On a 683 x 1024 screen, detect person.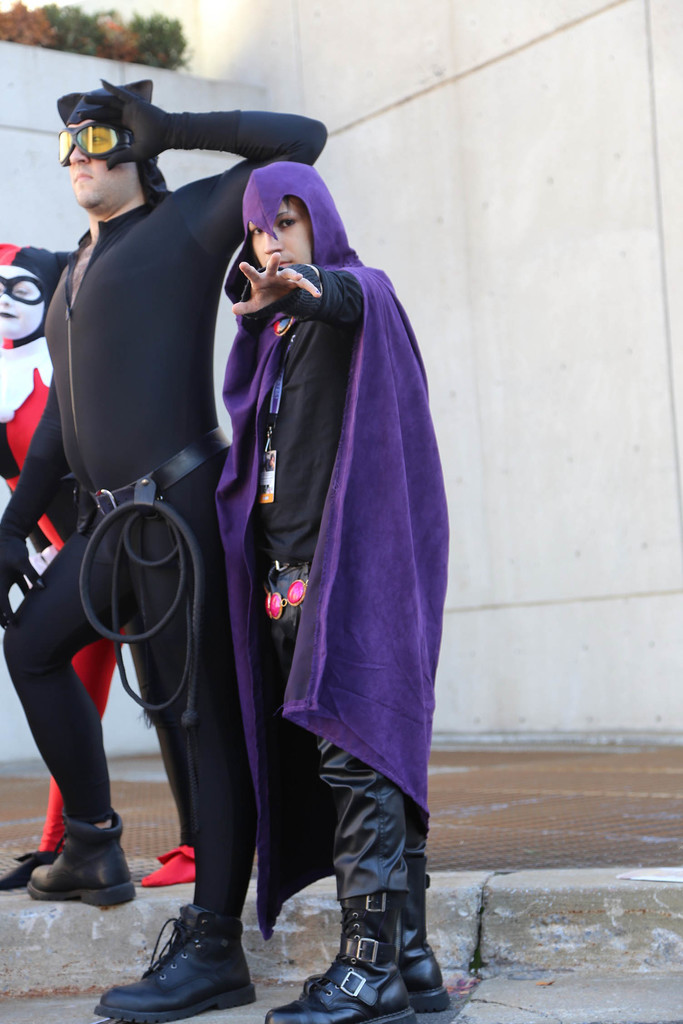
left=0, top=74, right=328, bottom=1023.
